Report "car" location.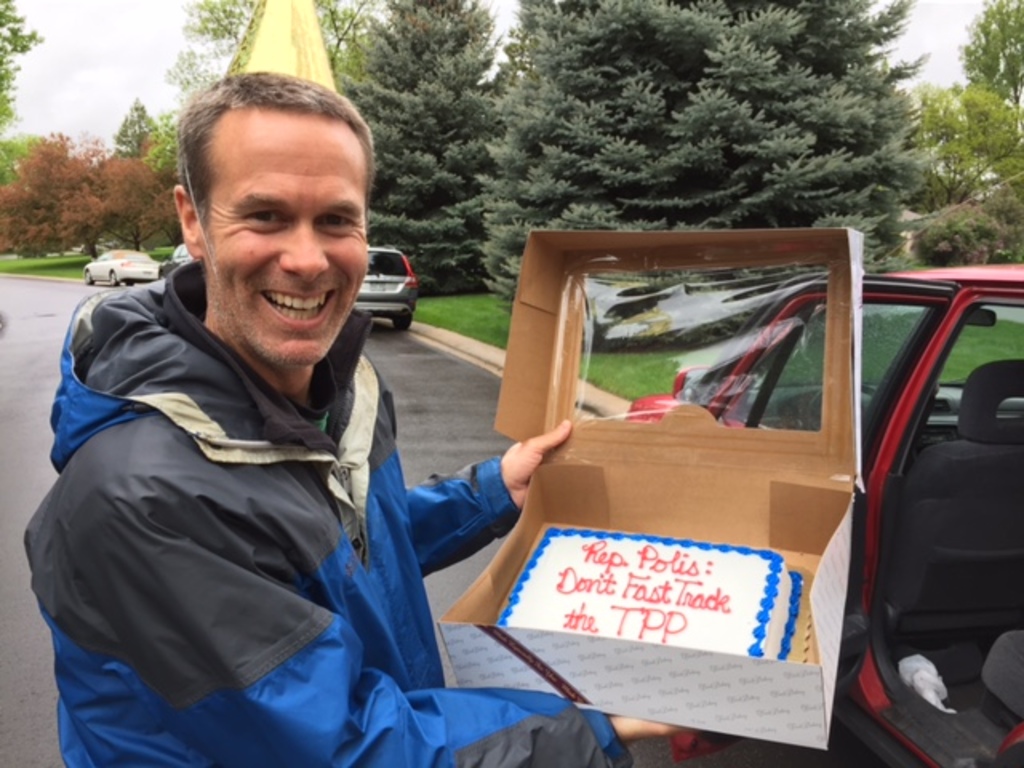
Report: BBox(86, 245, 155, 285).
